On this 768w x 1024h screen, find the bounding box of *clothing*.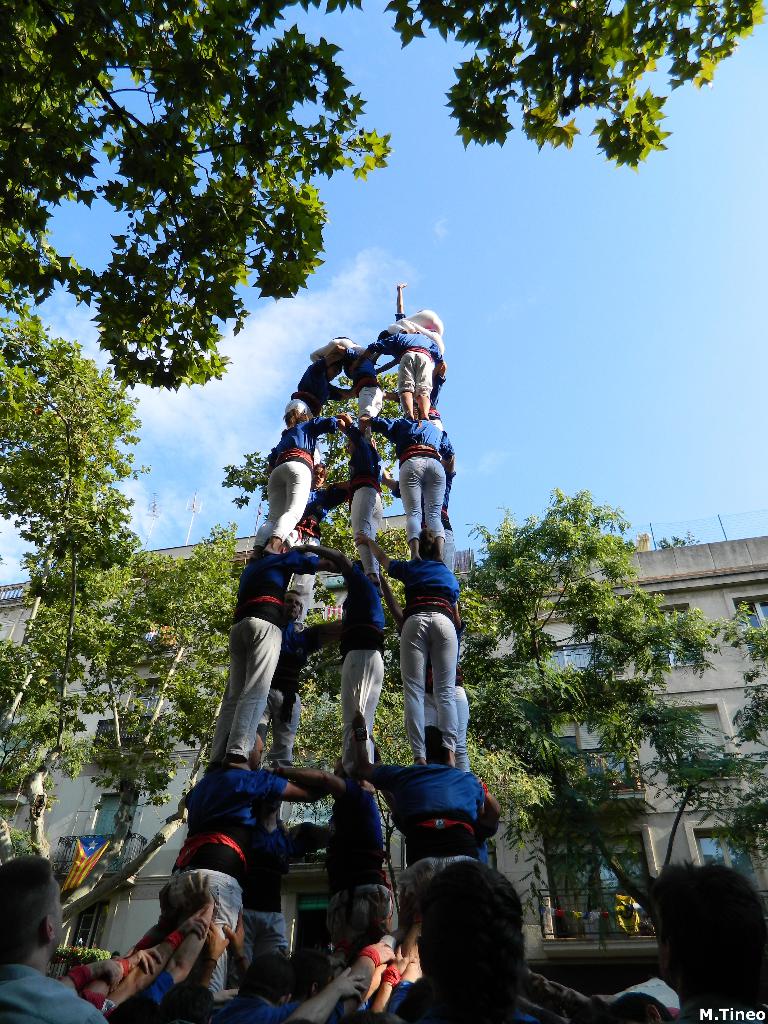
Bounding box: box(337, 342, 384, 429).
